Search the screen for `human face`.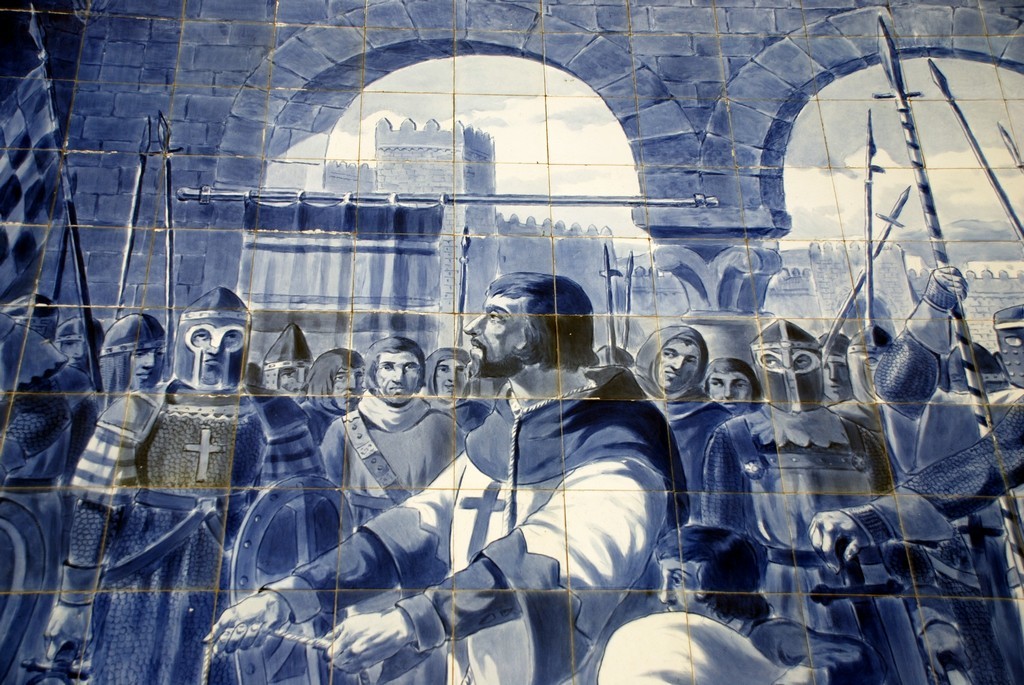
Found at (132,349,162,387).
